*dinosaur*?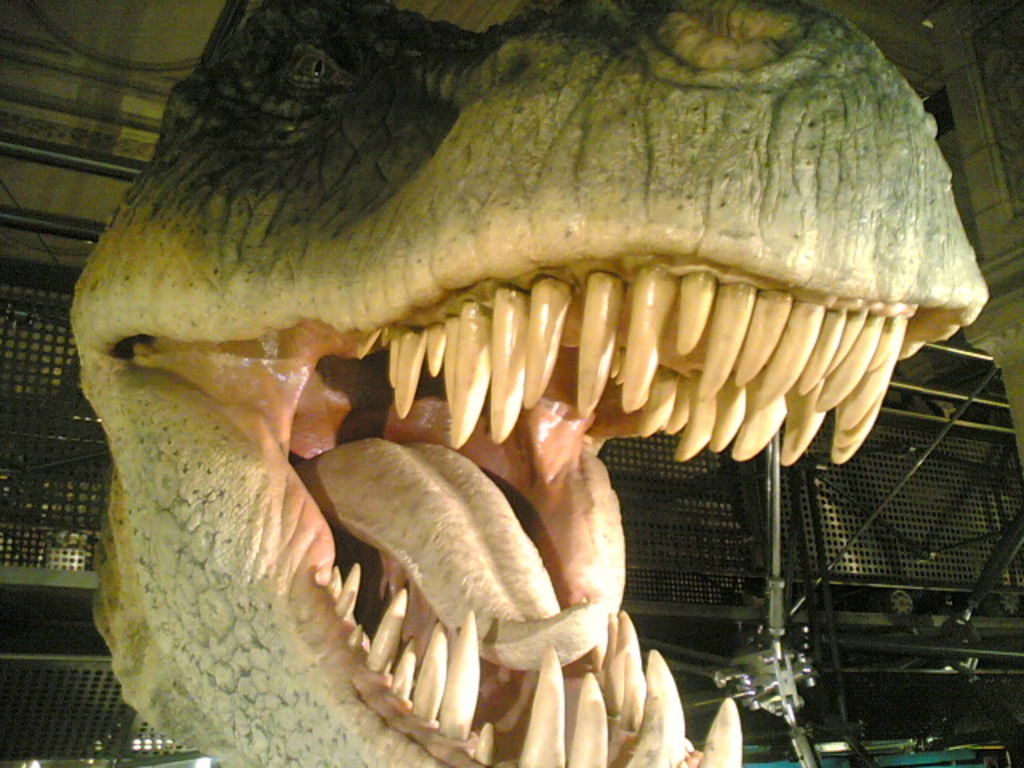
(53,0,1014,757)
